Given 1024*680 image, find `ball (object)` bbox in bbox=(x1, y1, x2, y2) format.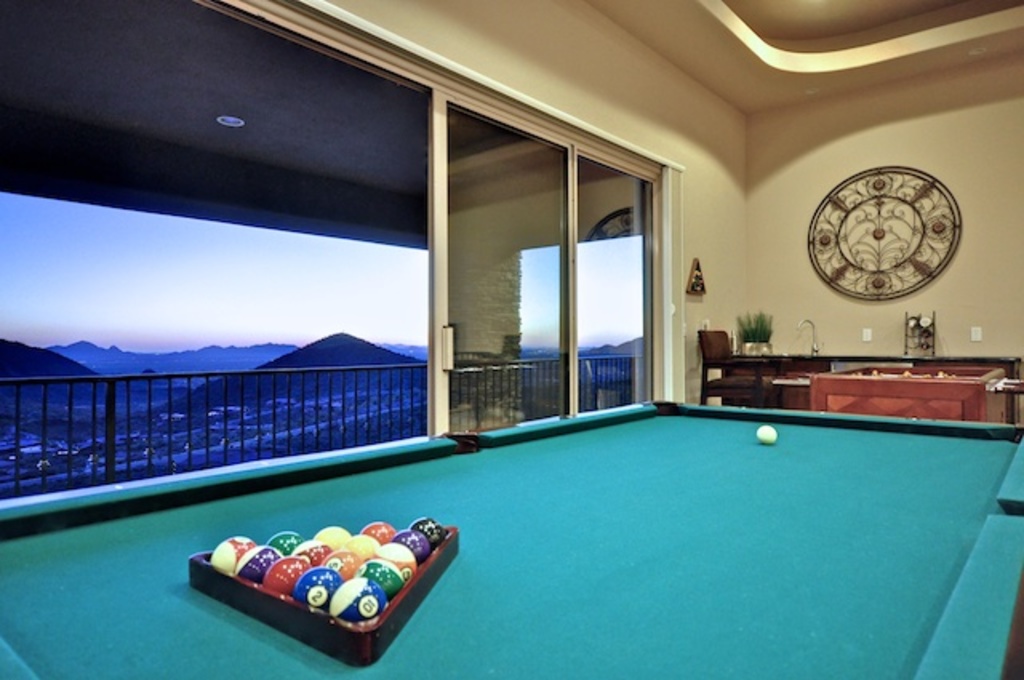
bbox=(757, 422, 779, 446).
